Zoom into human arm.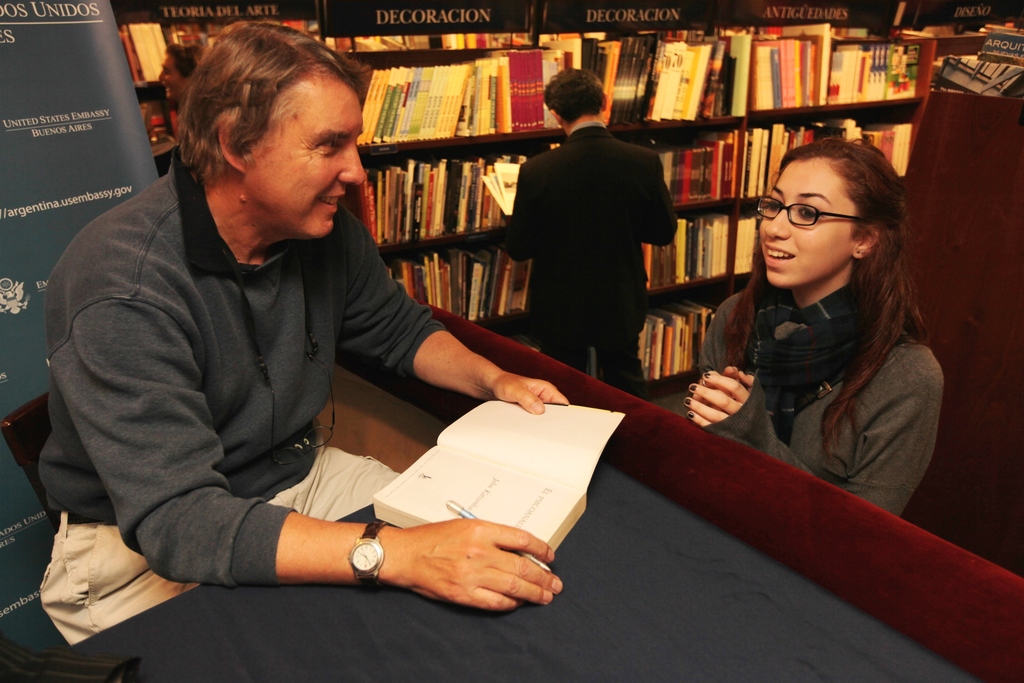
Zoom target: <bbox>683, 336, 961, 519</bbox>.
